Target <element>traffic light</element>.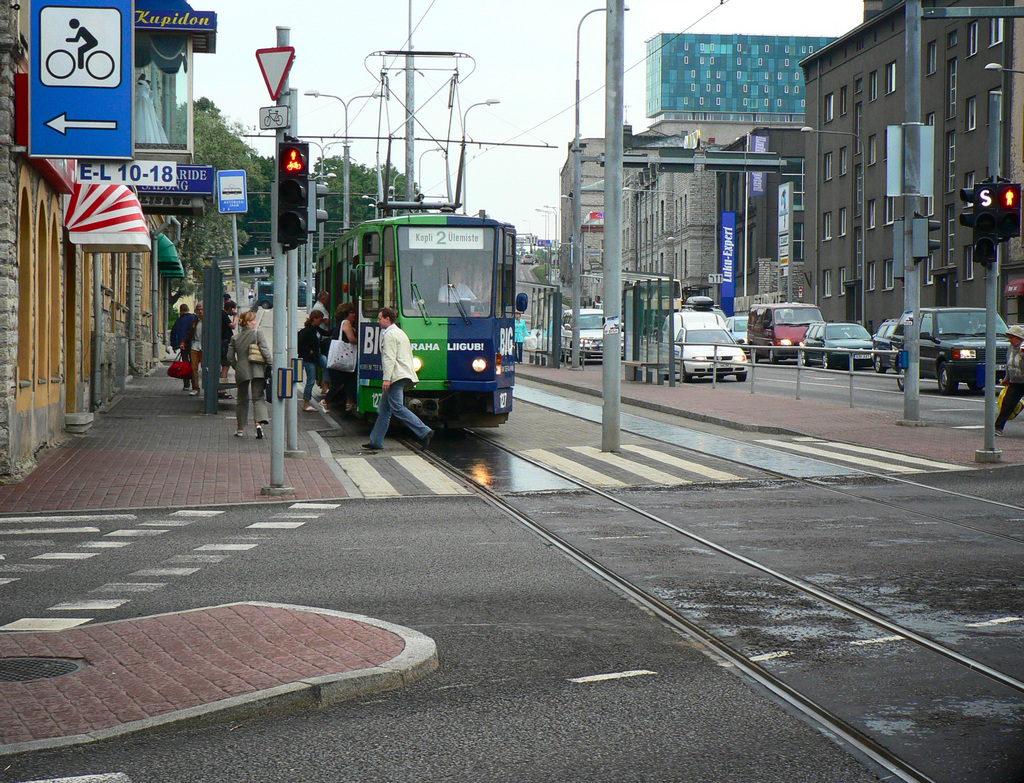
Target region: l=975, t=184, r=1023, b=263.
